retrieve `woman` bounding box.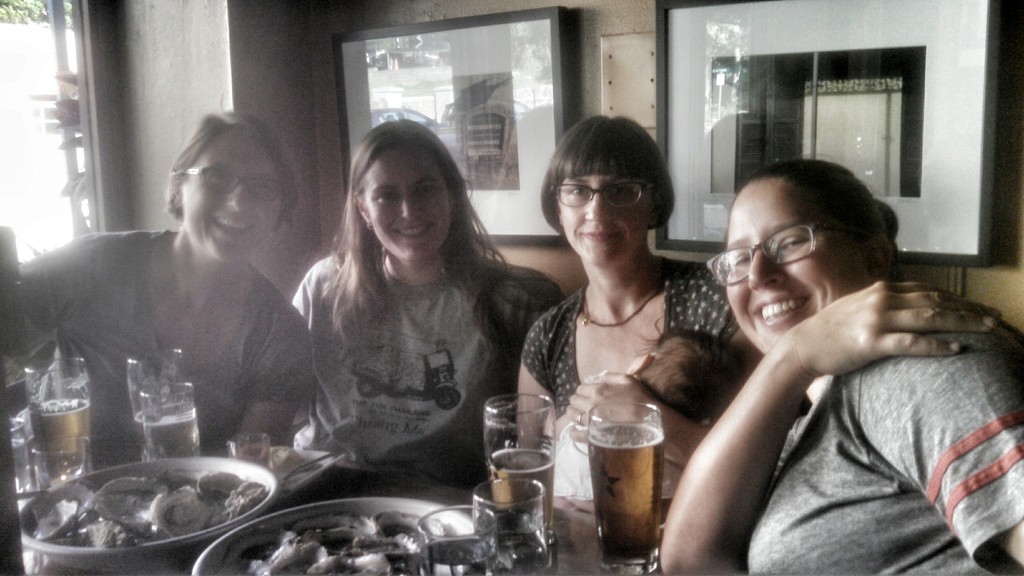
Bounding box: rect(276, 105, 579, 497).
